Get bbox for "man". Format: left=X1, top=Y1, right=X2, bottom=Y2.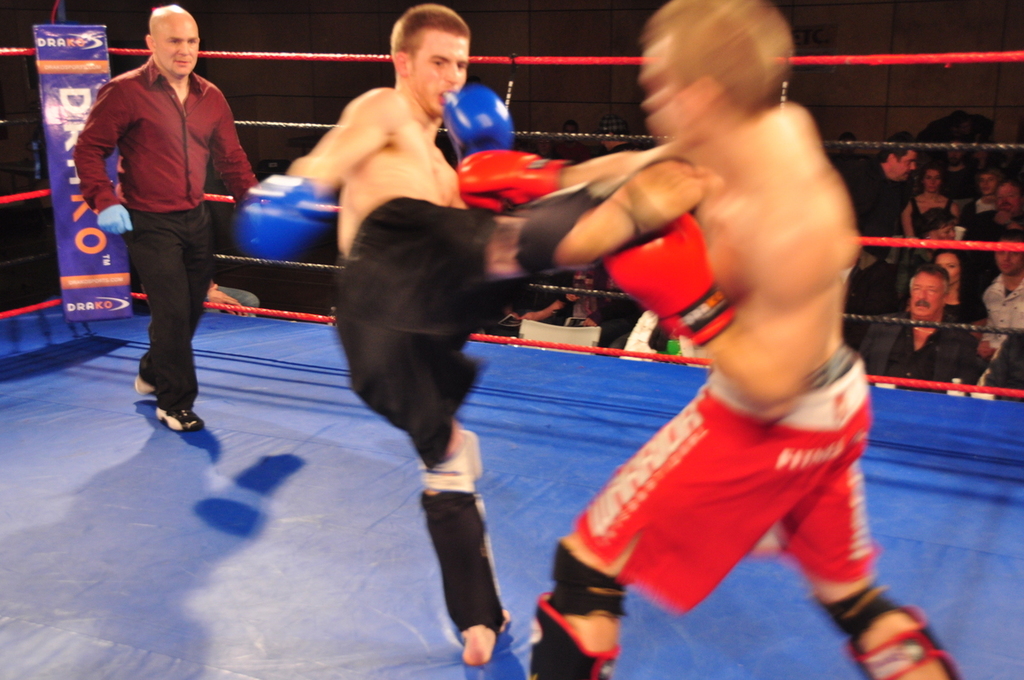
left=856, top=263, right=989, bottom=388.
